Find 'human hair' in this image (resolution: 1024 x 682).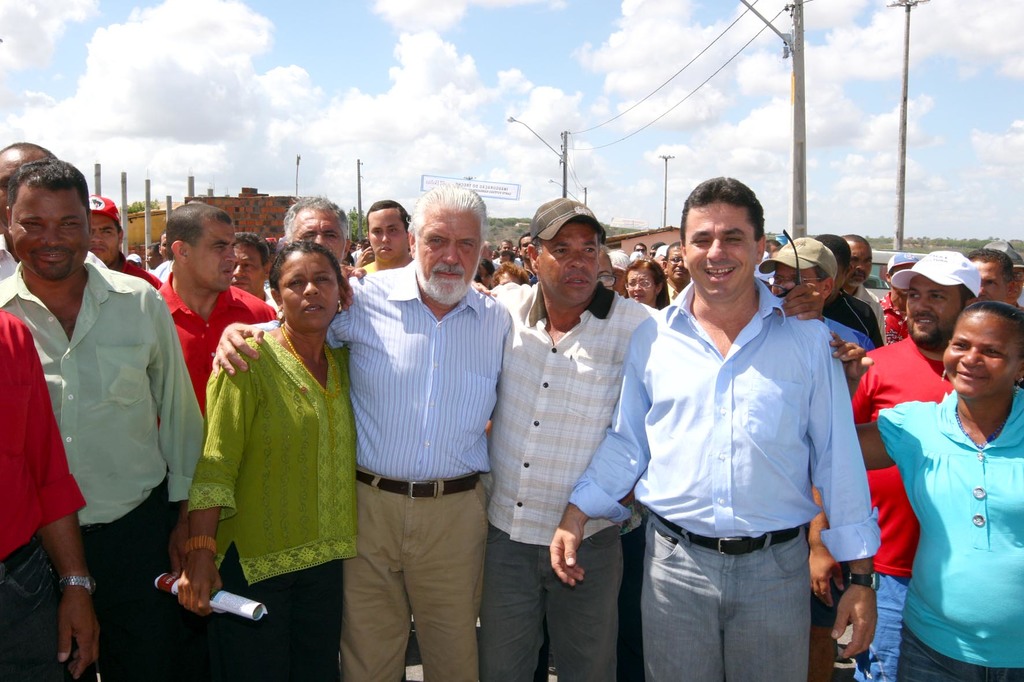
box=[406, 182, 488, 278].
